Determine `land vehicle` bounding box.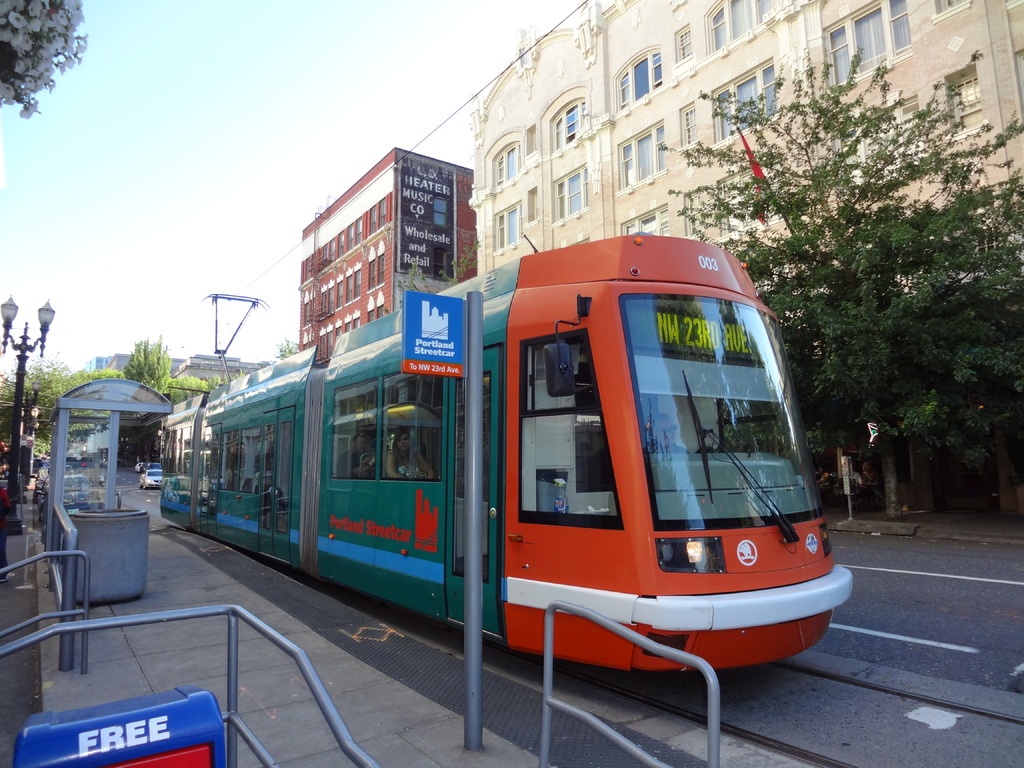
Determined: [36, 472, 99, 520].
